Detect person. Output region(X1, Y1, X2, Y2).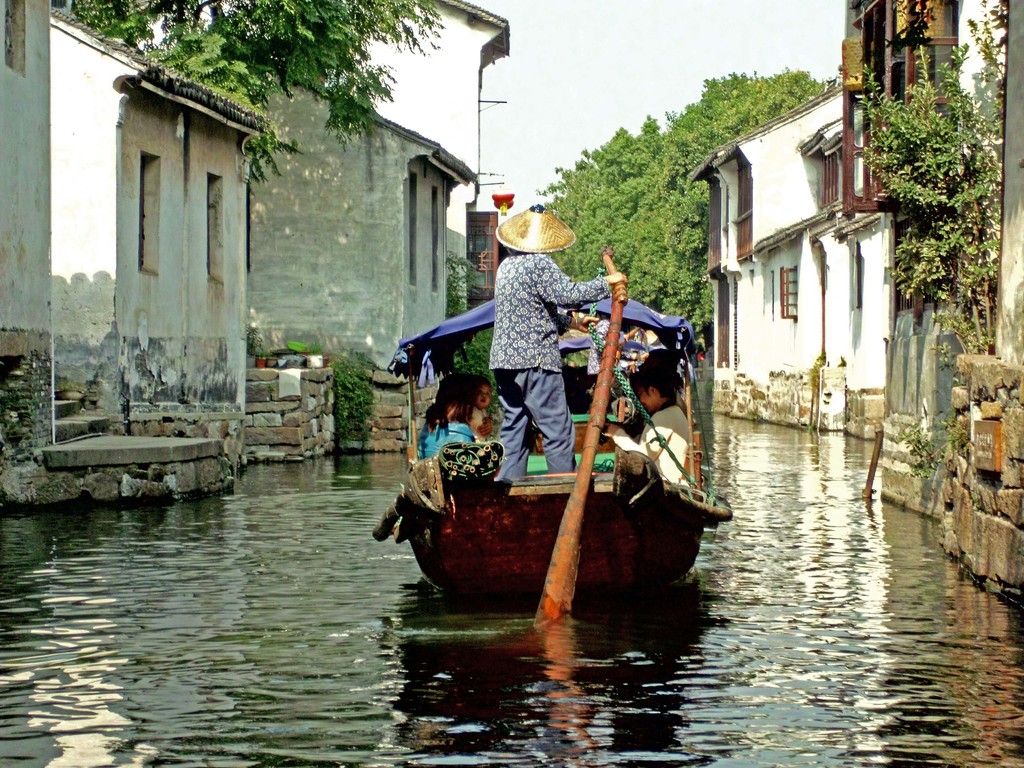
region(602, 362, 694, 490).
